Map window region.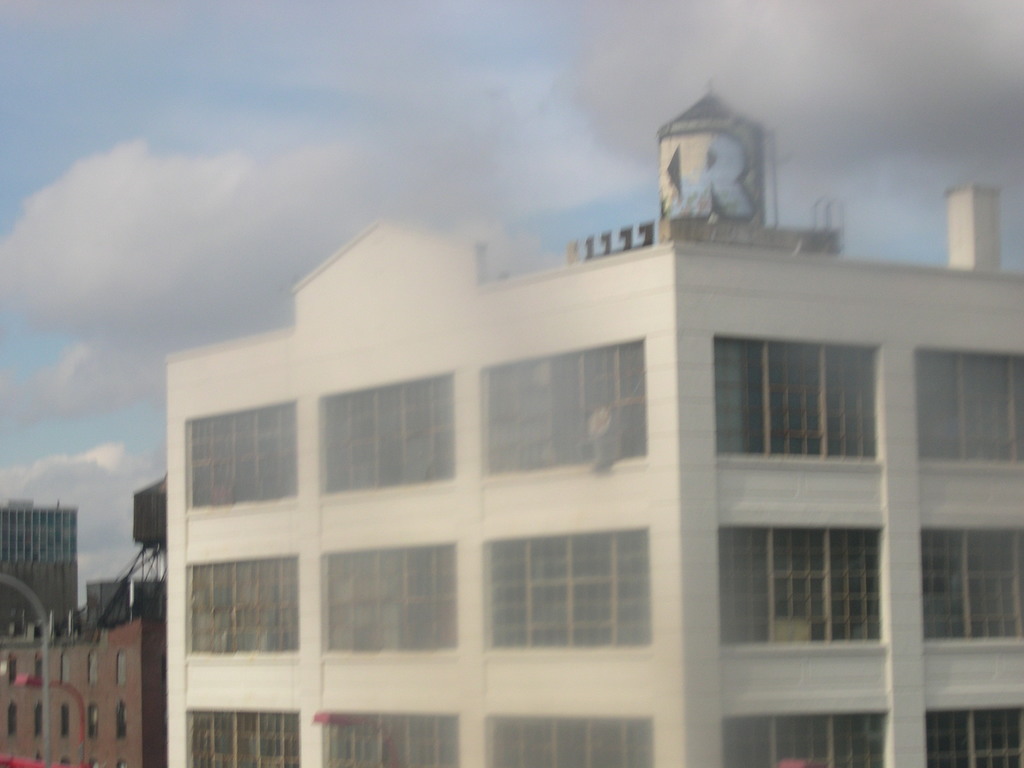
Mapped to box(189, 556, 300, 651).
